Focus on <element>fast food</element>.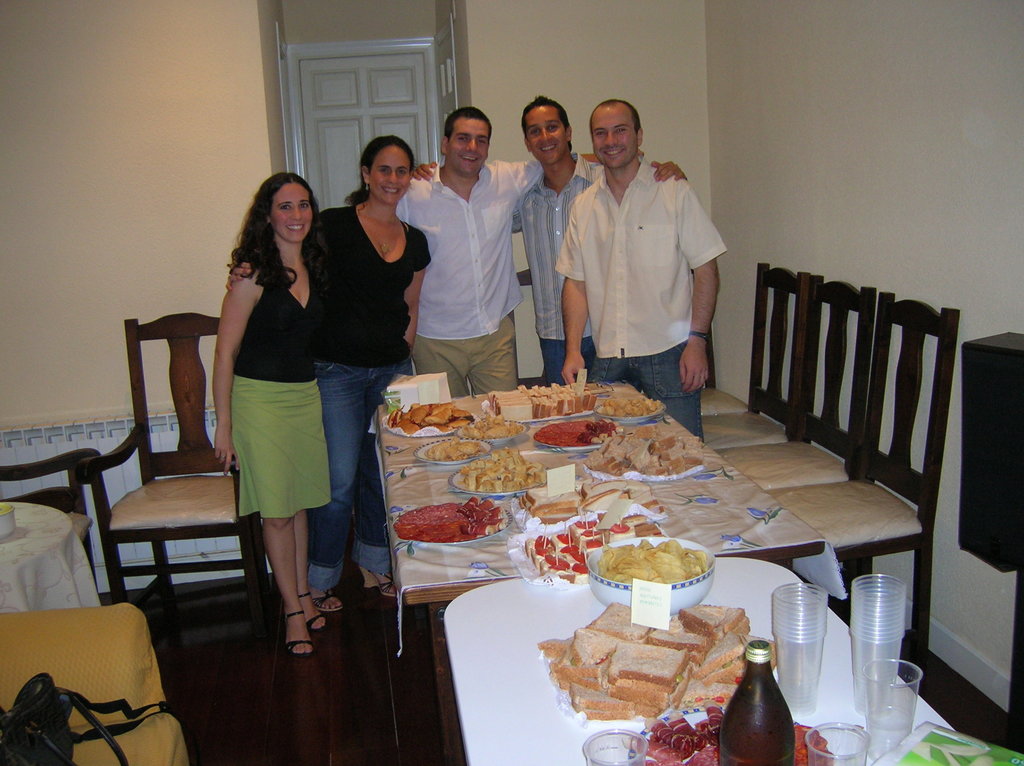
Focused at locate(454, 416, 524, 445).
